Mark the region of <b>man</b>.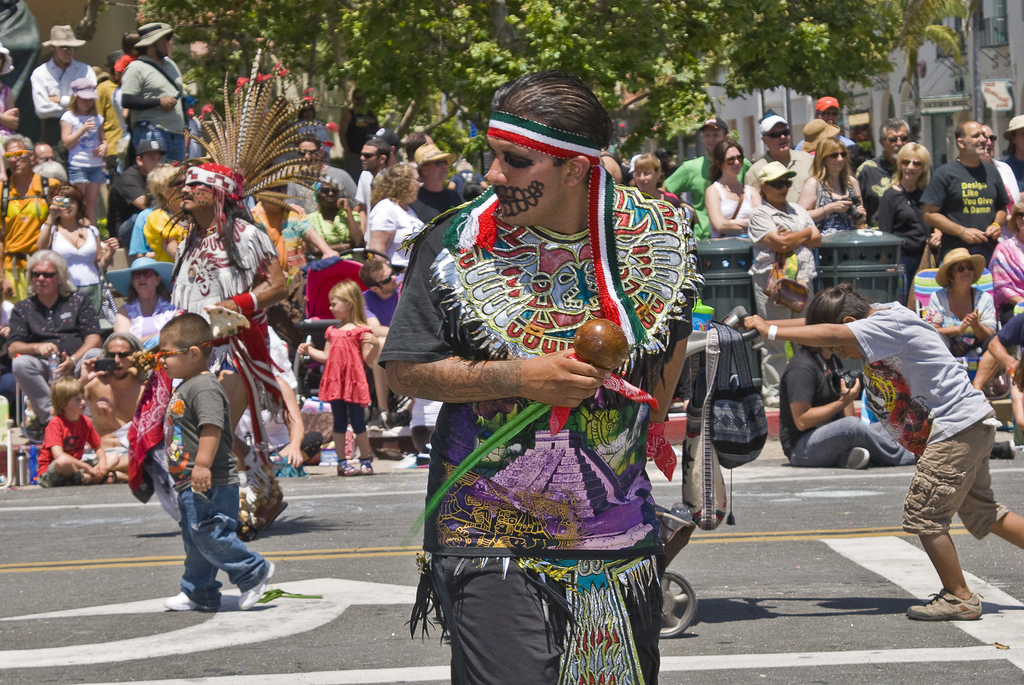
Region: detection(793, 98, 856, 161).
